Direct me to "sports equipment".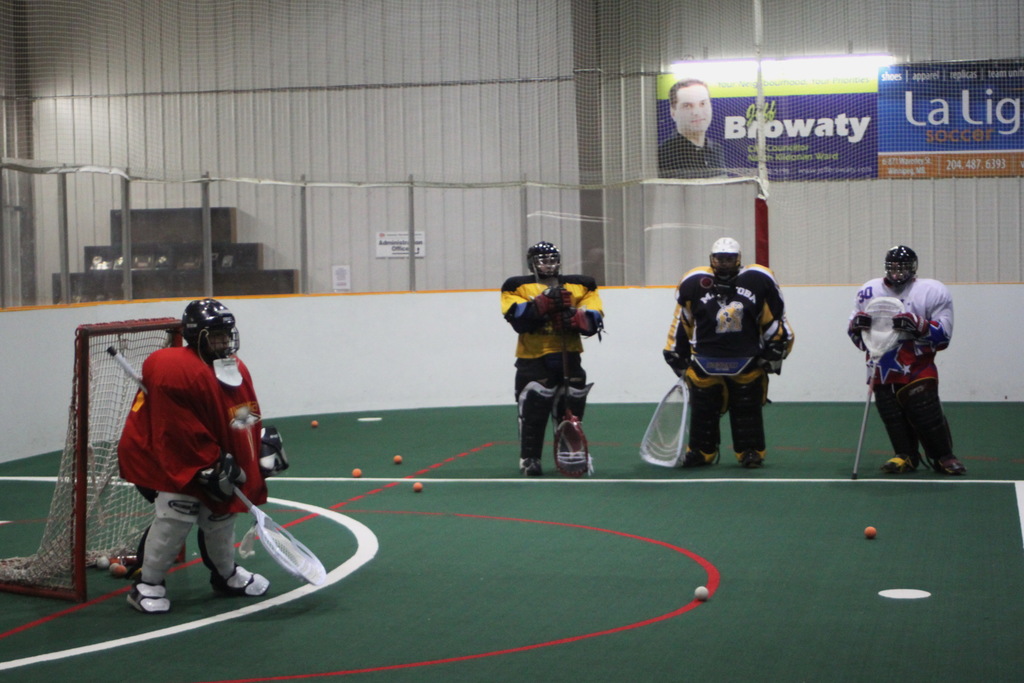
Direction: (518,380,559,466).
